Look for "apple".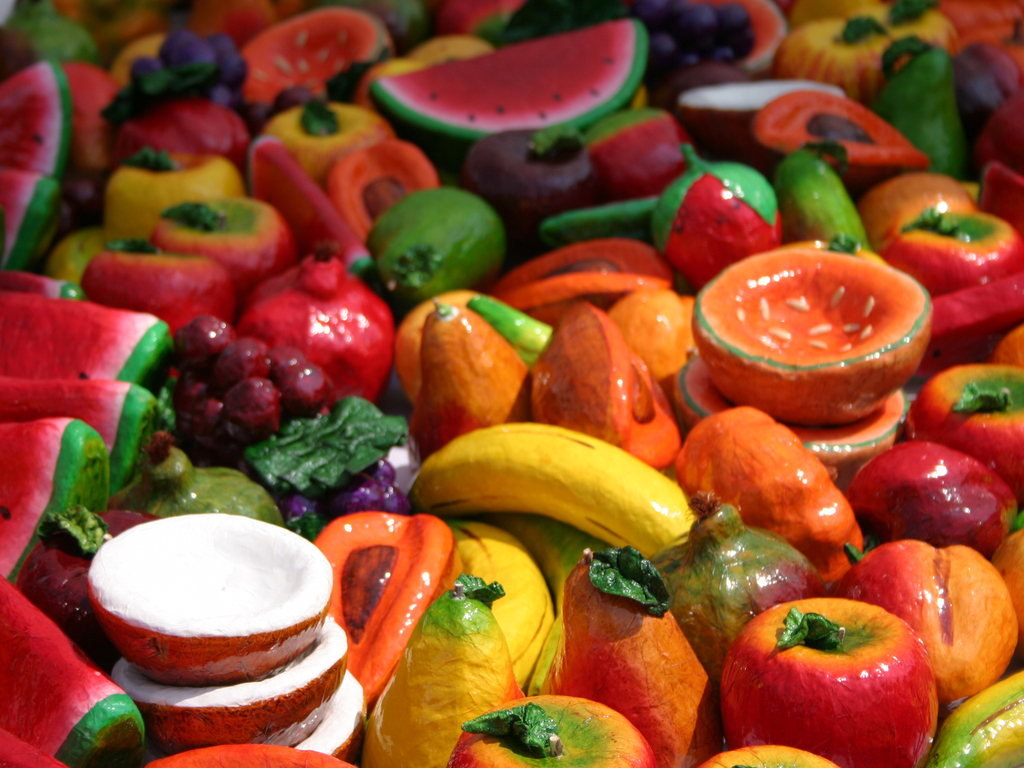
Found: x1=847 y1=437 x2=1023 y2=555.
